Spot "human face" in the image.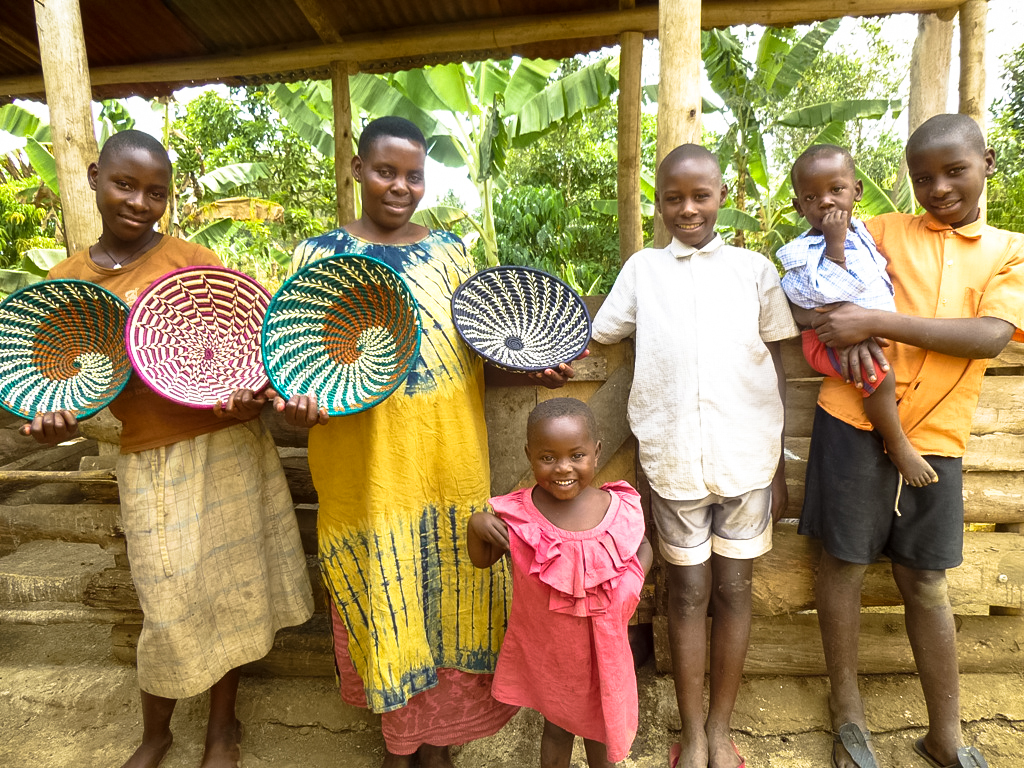
"human face" found at l=907, t=139, r=986, b=224.
